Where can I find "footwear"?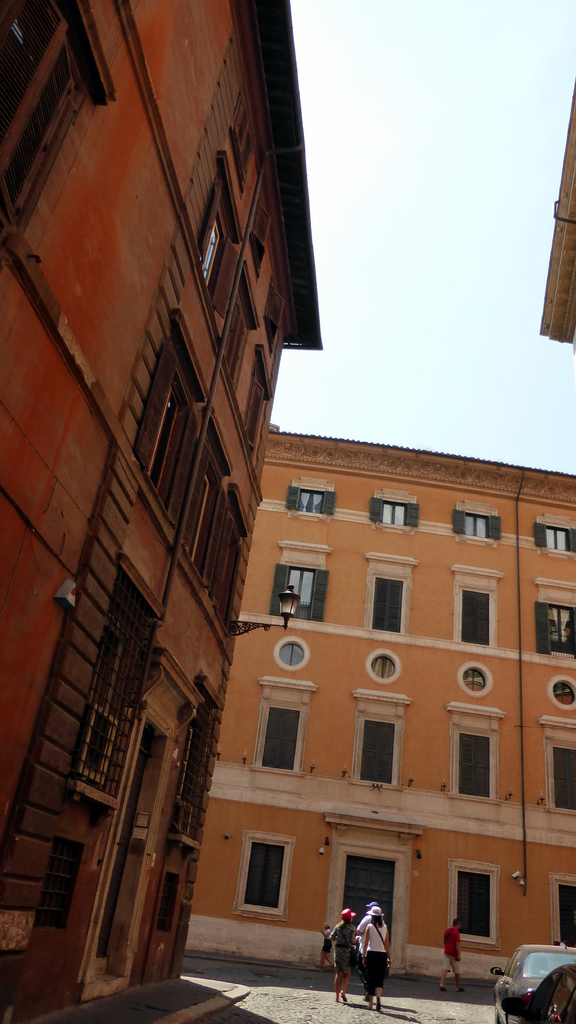
You can find it at {"left": 379, "top": 996, "right": 386, "bottom": 1011}.
